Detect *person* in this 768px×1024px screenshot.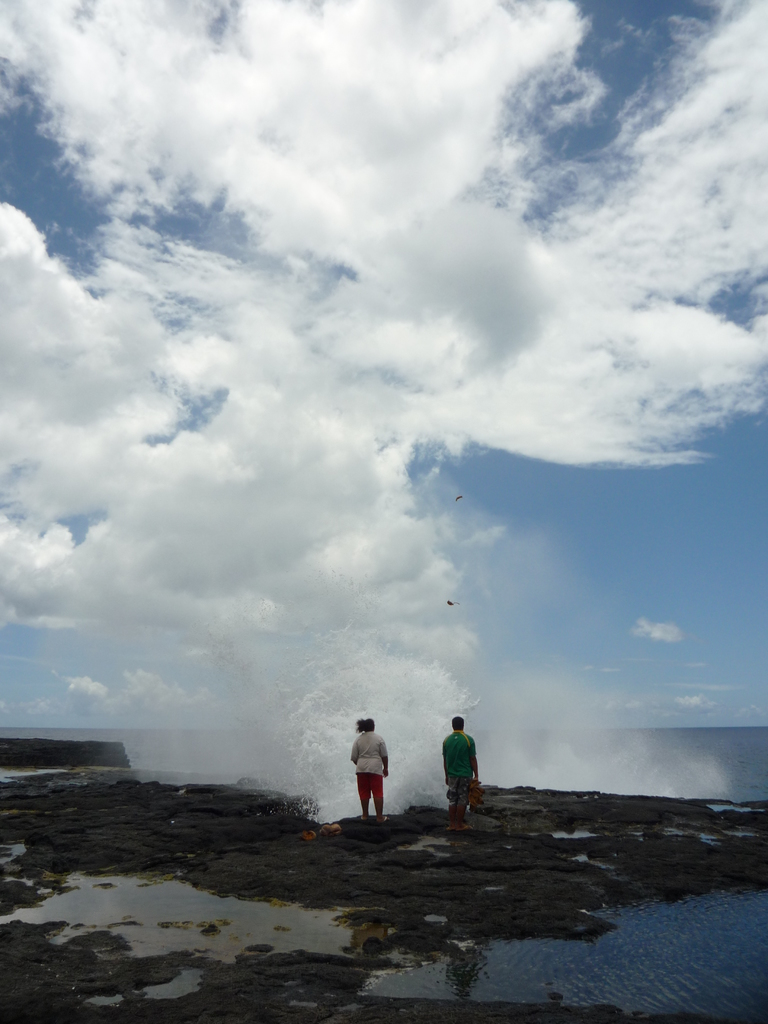
Detection: left=444, top=714, right=489, bottom=820.
